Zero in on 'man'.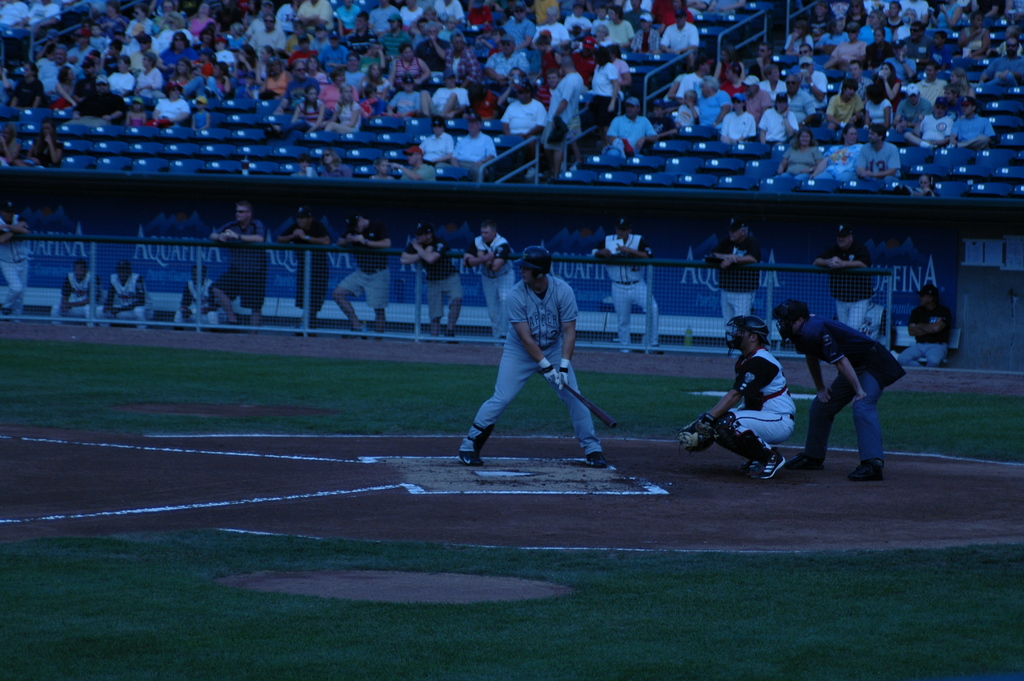
Zeroed in: 274:198:340:314.
